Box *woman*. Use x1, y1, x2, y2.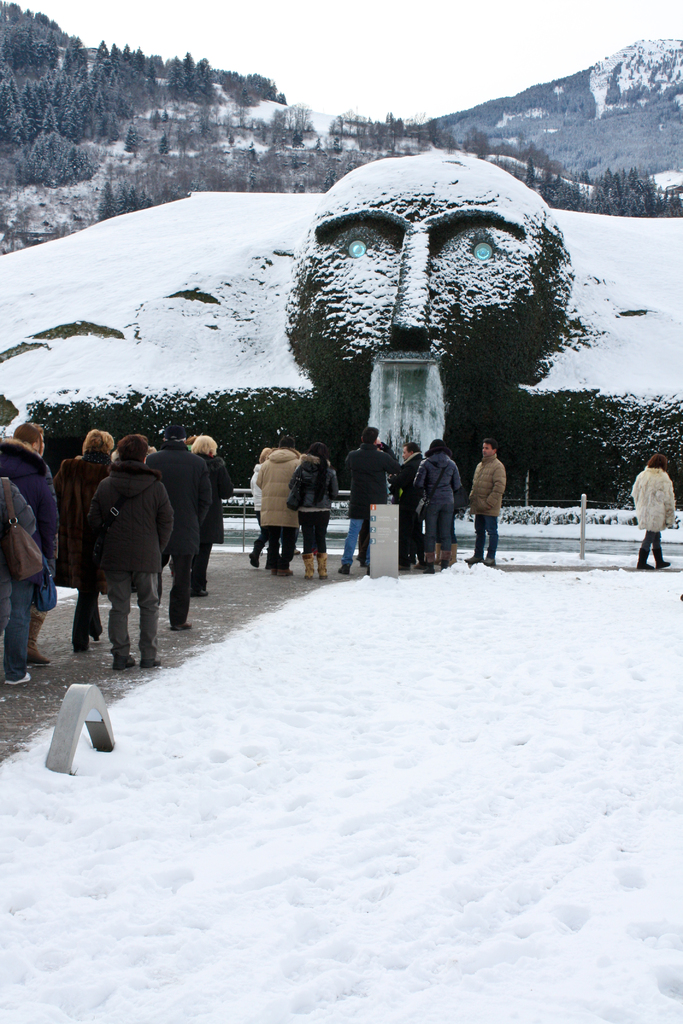
415, 442, 460, 564.
